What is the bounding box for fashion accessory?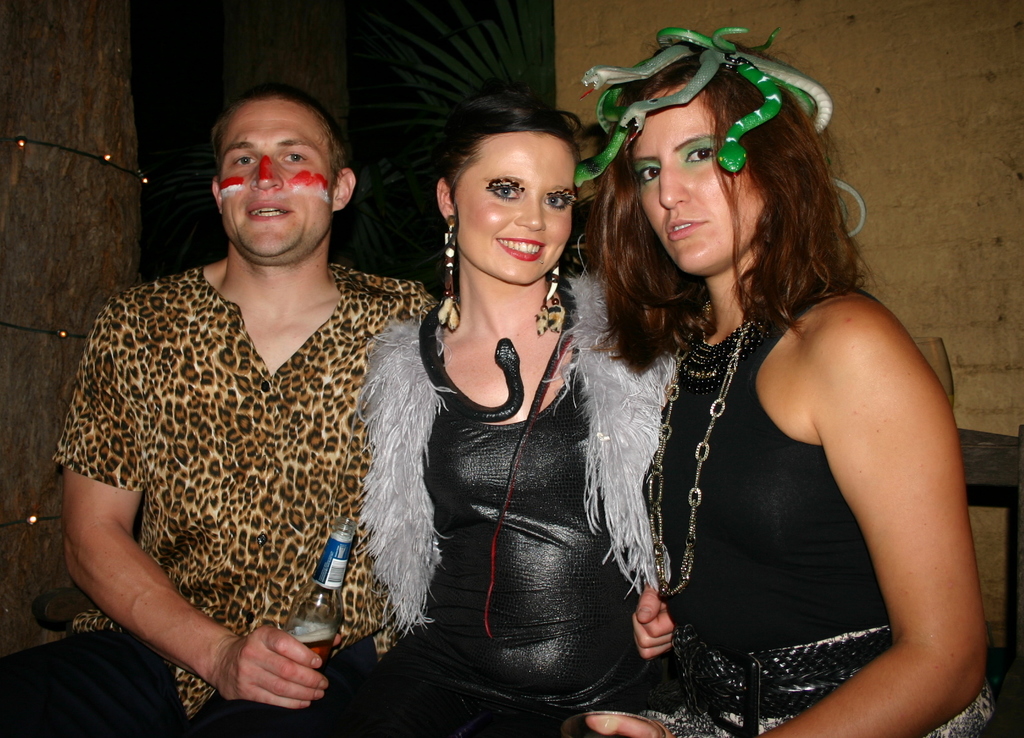
pyautogui.locateOnScreen(671, 625, 892, 737).
